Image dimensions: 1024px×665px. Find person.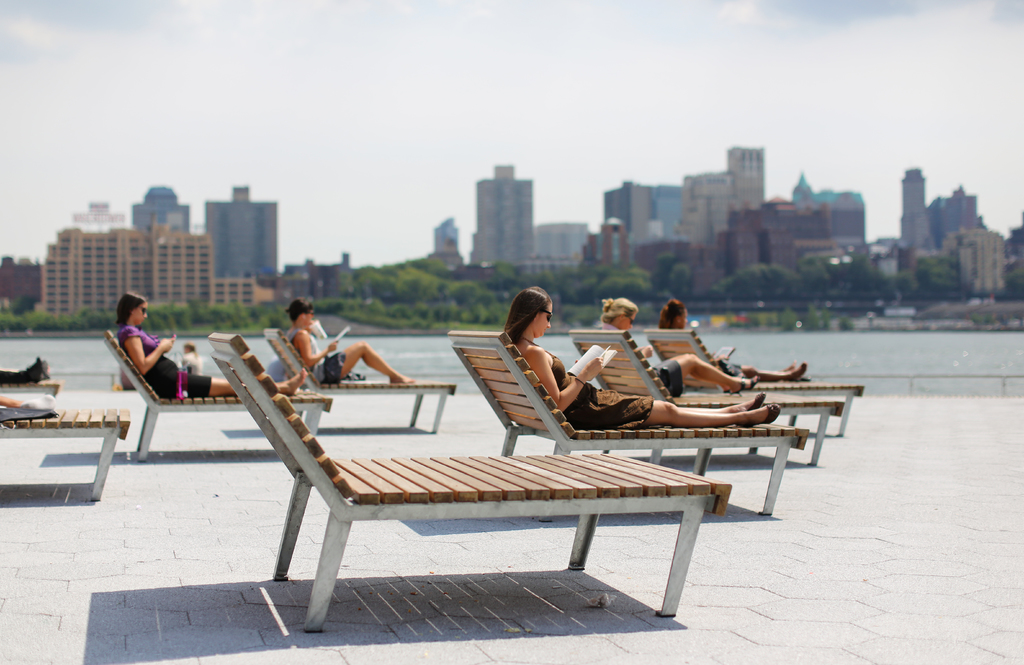
504,288,781,423.
